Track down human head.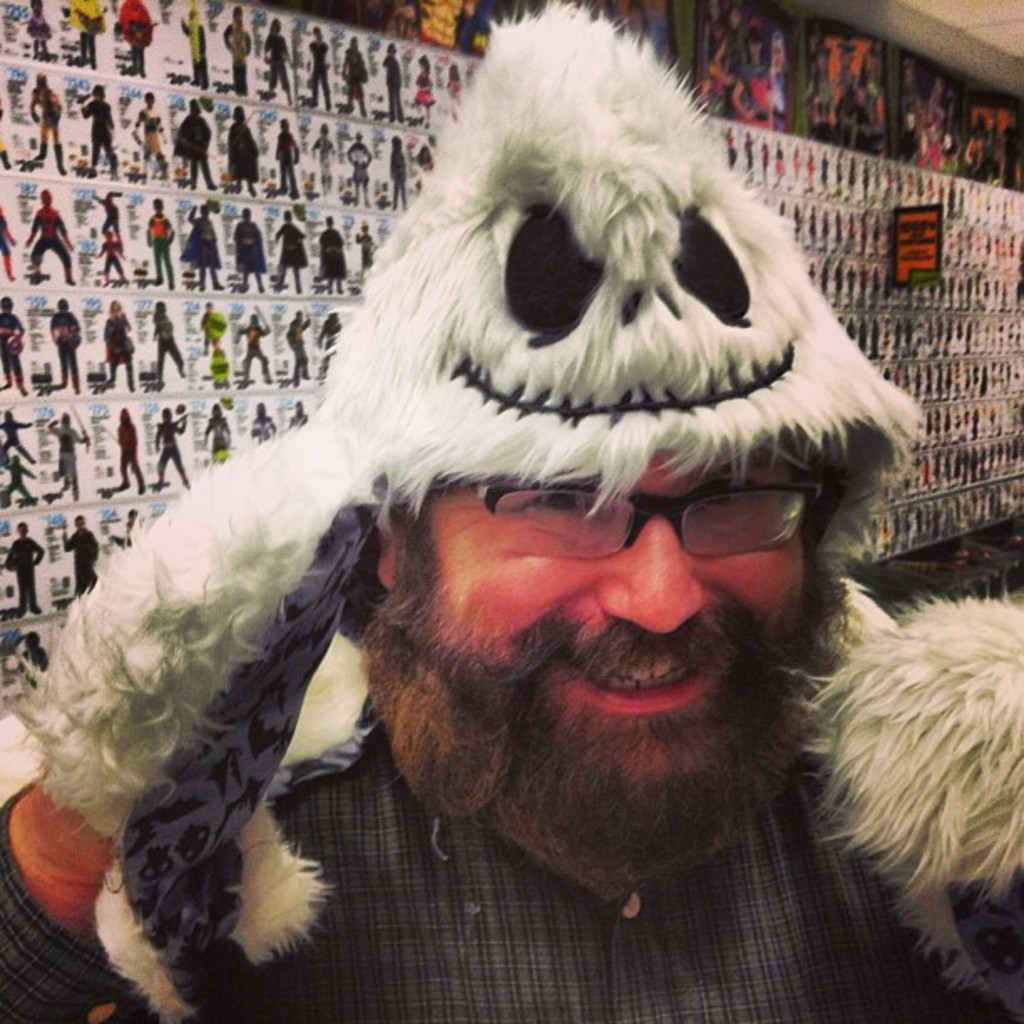
Tracked to [x1=370, y1=417, x2=812, y2=905].
